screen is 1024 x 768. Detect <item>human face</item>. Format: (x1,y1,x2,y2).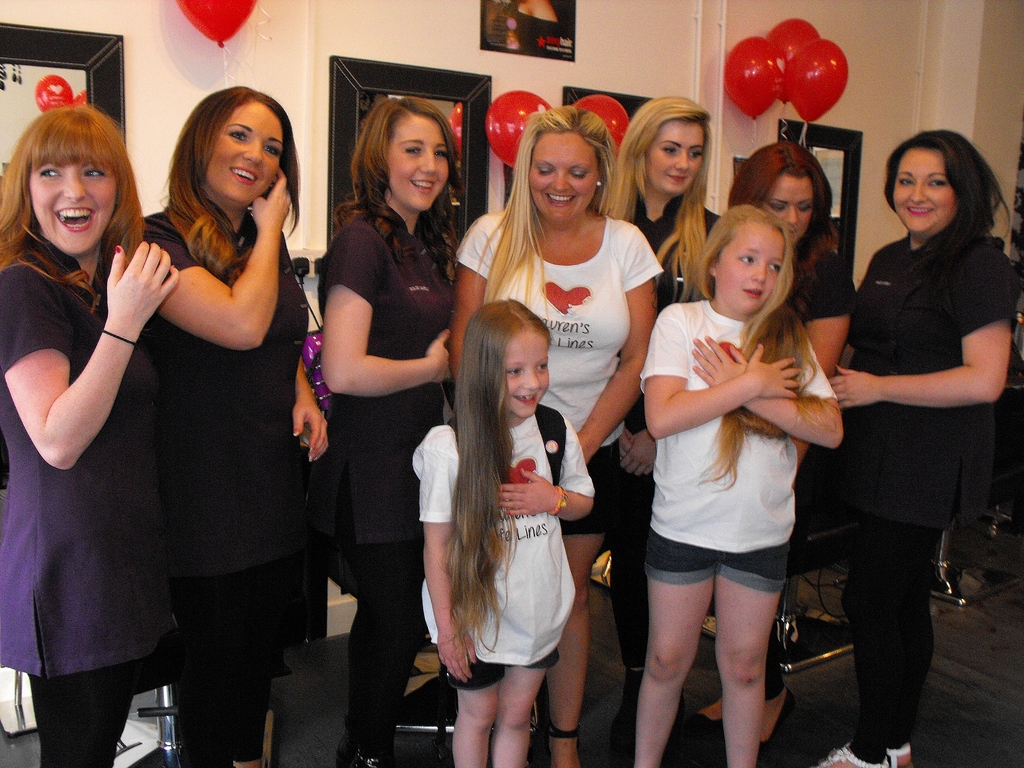
(504,327,552,421).
